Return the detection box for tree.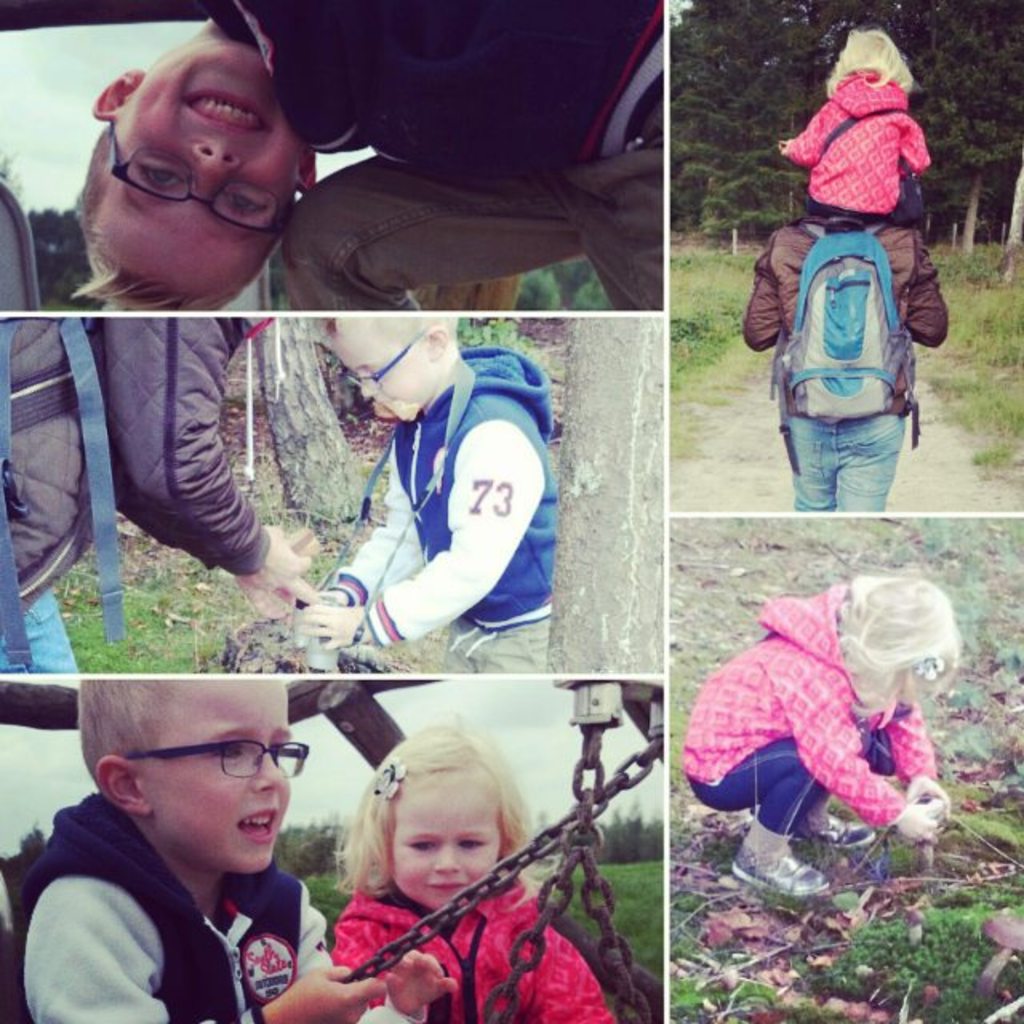
(675, 2, 1022, 251).
